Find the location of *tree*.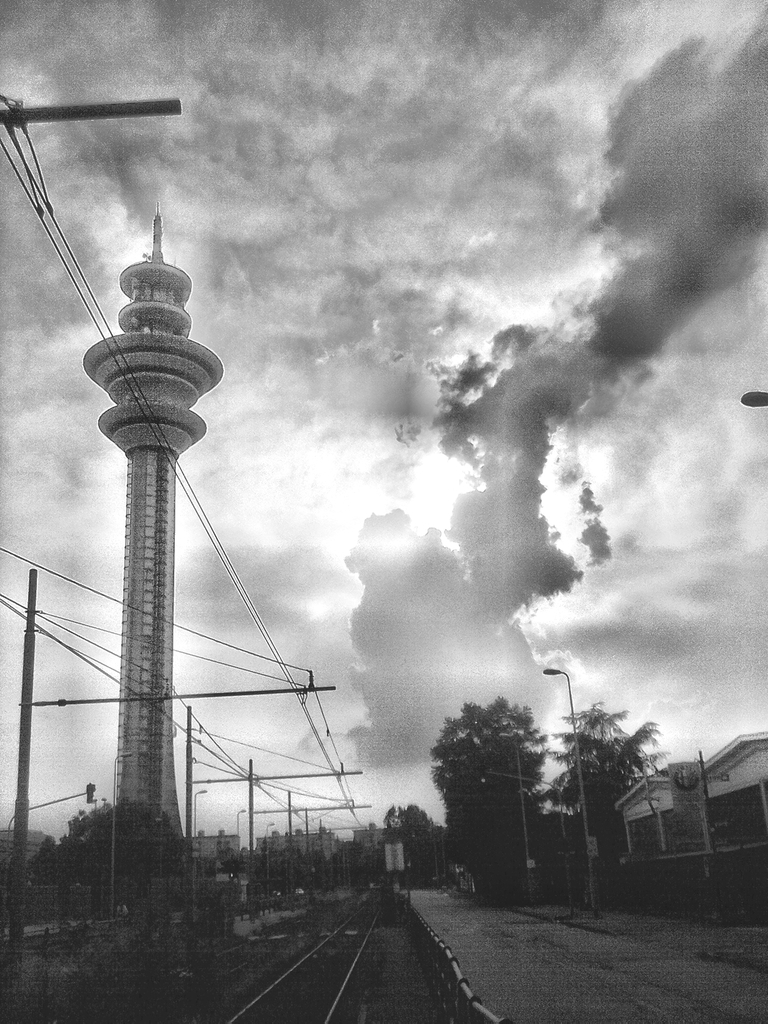
Location: box(440, 696, 556, 838).
